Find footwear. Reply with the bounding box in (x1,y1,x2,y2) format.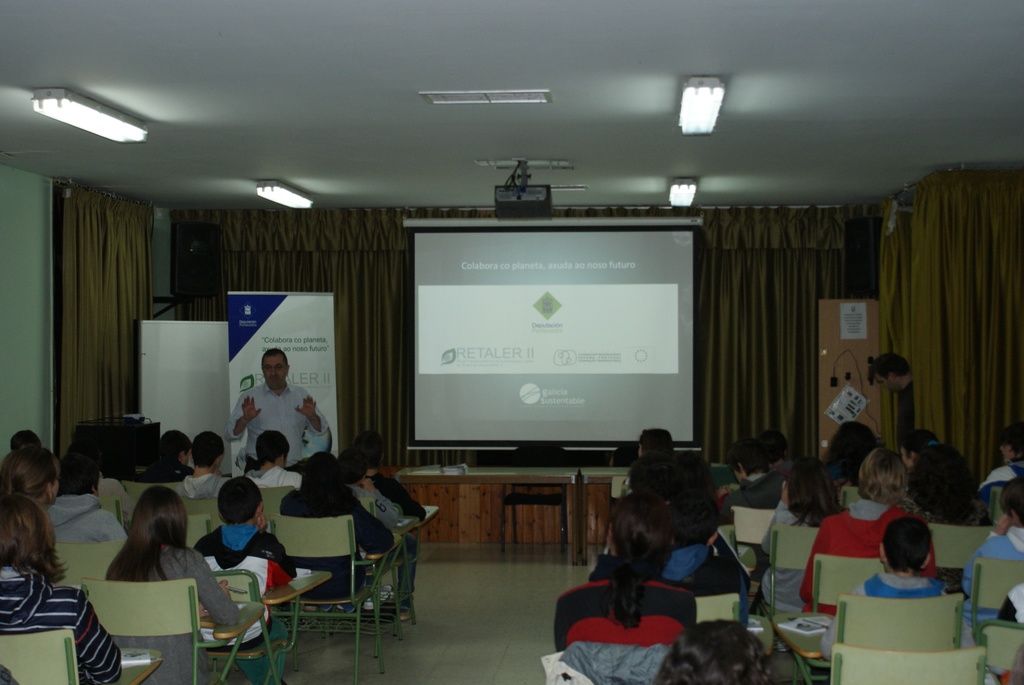
(400,613,415,622).
